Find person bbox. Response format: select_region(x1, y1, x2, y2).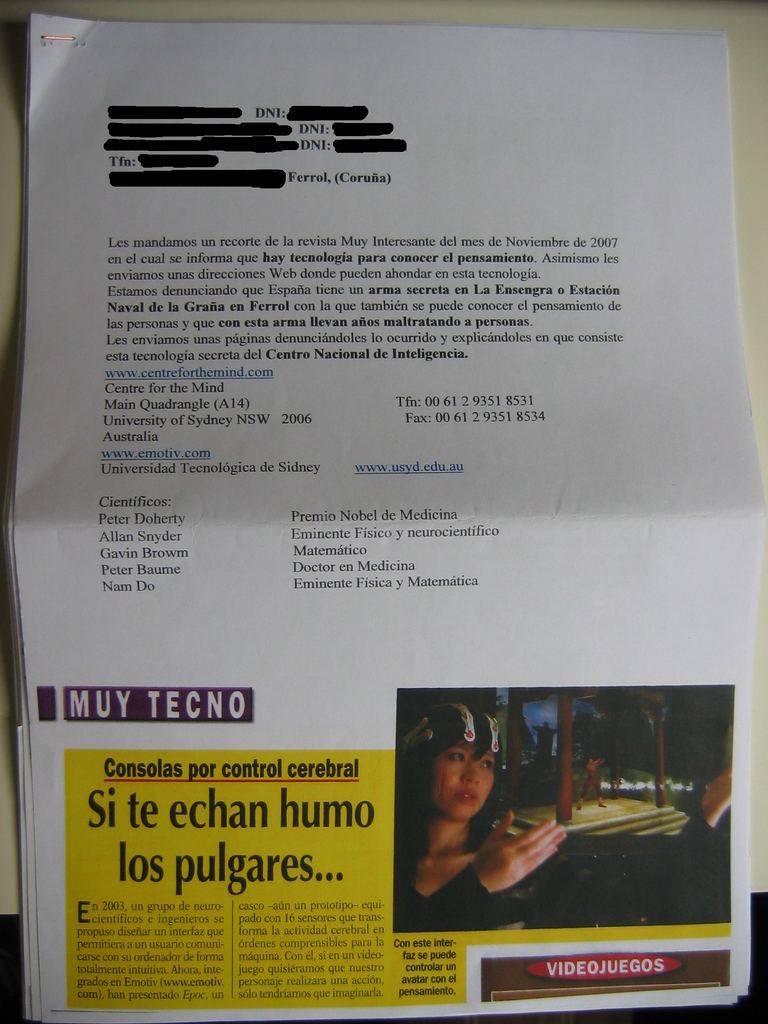
select_region(415, 722, 589, 931).
